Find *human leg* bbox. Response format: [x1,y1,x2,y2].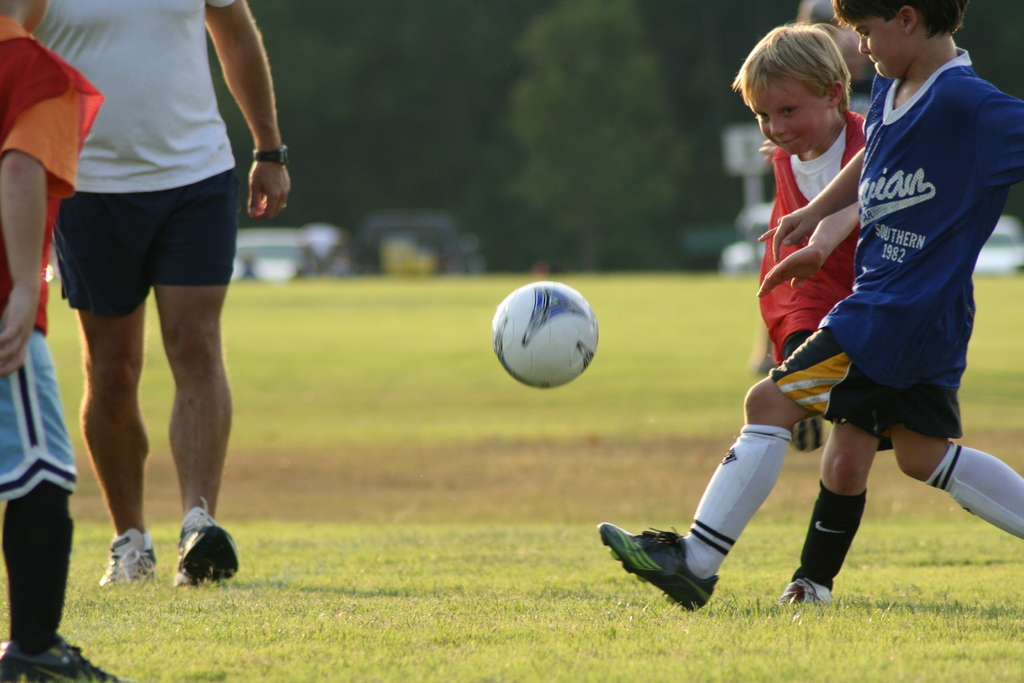
[898,375,1023,539].
